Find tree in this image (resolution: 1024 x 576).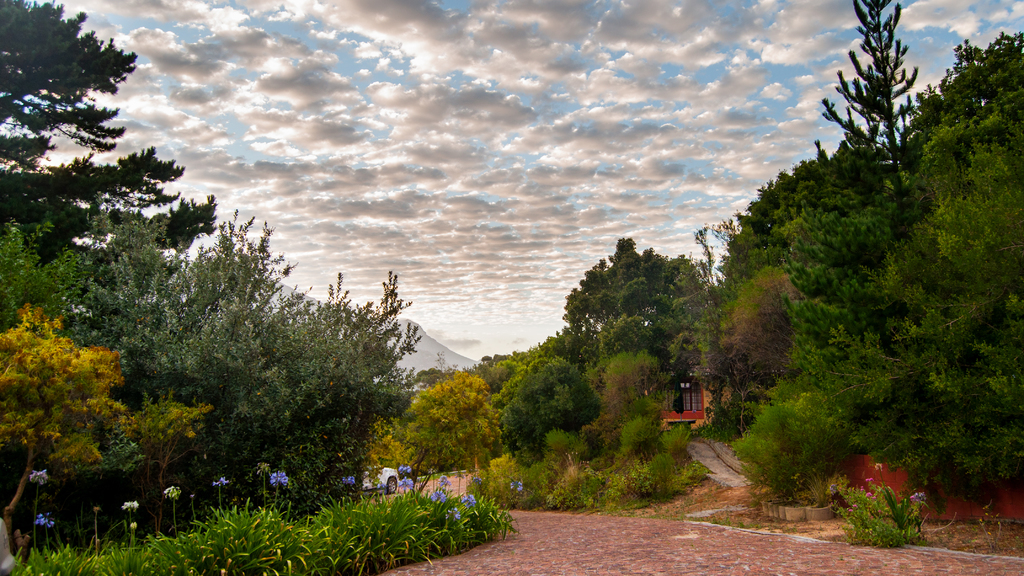
[x1=134, y1=196, x2=410, y2=509].
